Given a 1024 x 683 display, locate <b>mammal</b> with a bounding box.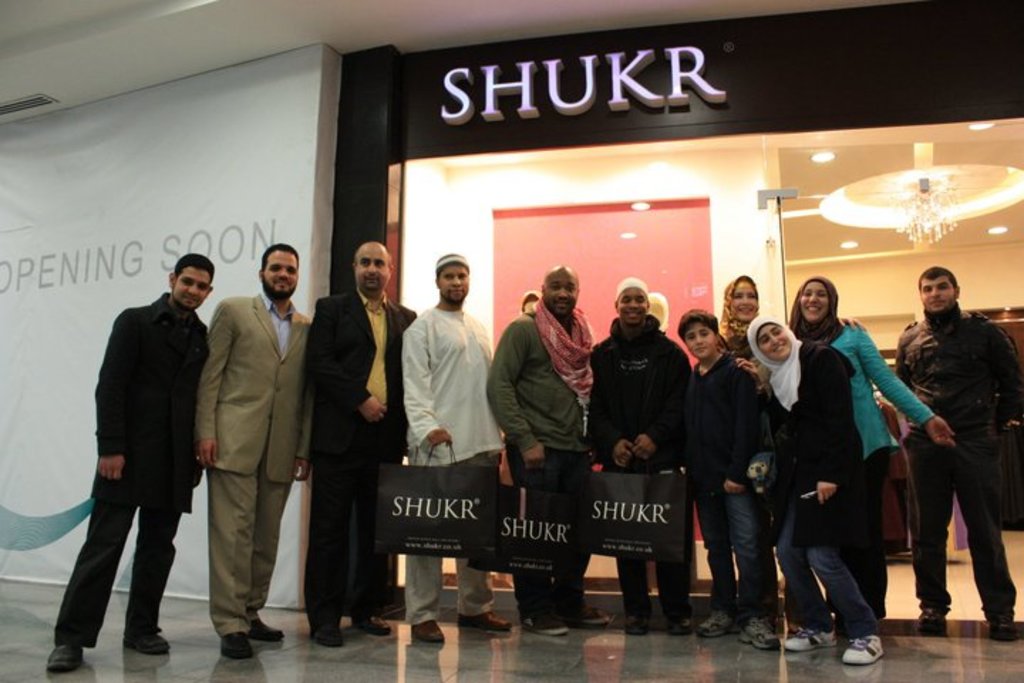
Located: [778, 275, 959, 636].
